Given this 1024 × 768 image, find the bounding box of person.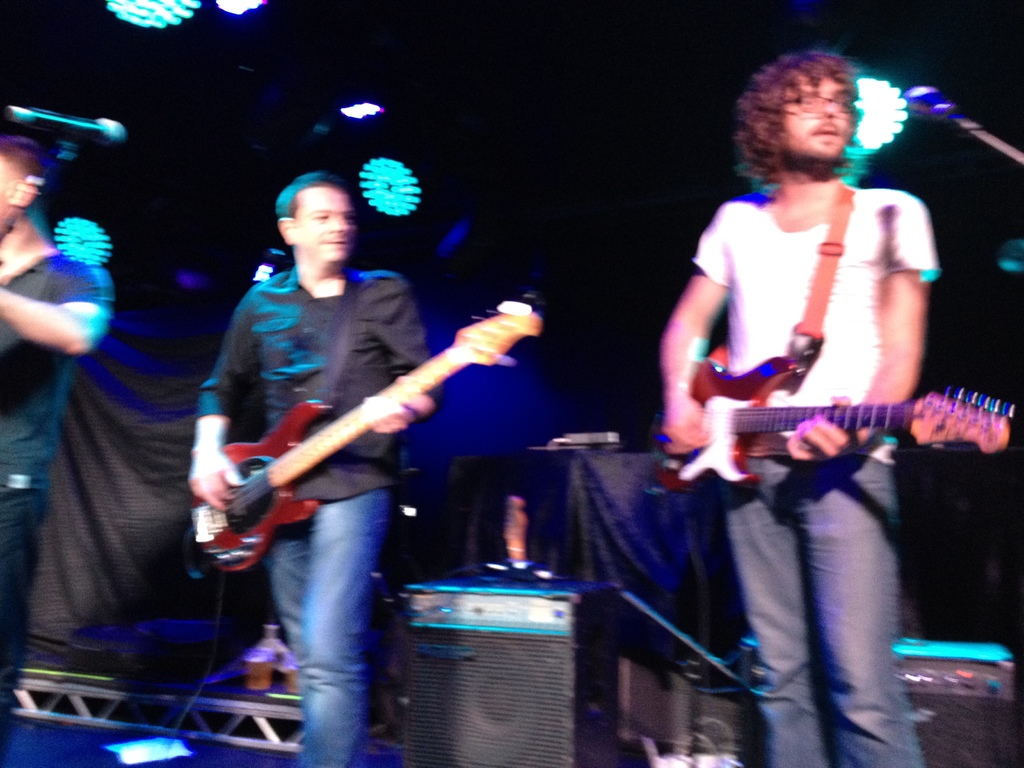
l=189, t=171, r=442, b=767.
